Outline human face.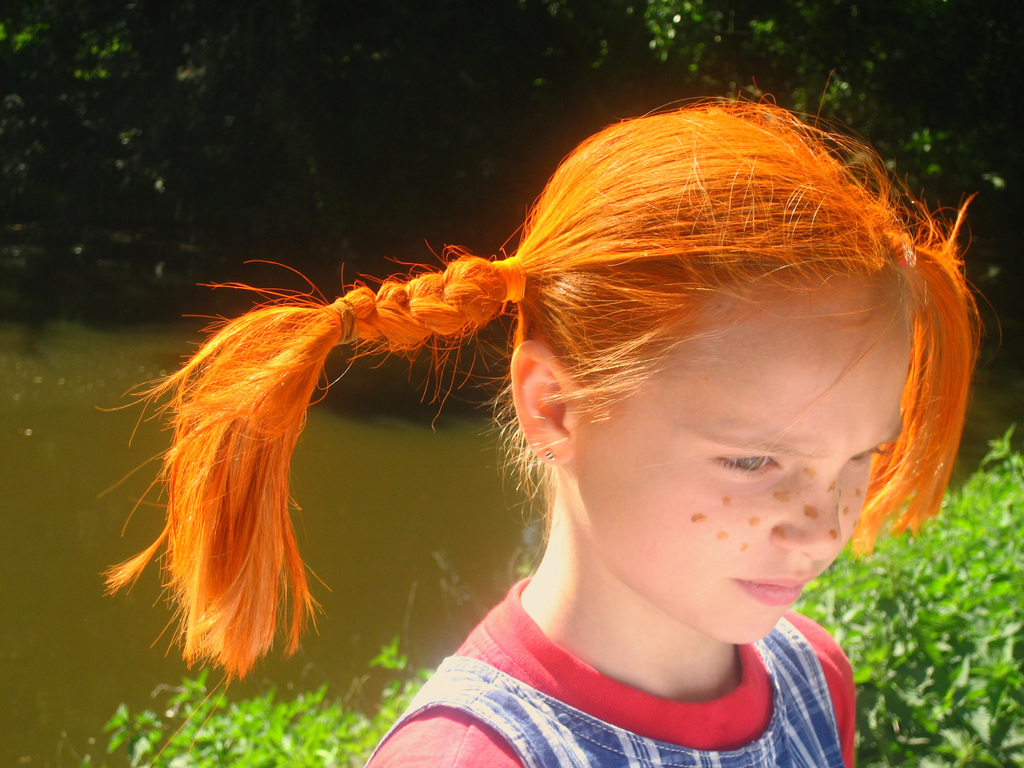
Outline: [left=571, top=267, right=909, bottom=646].
